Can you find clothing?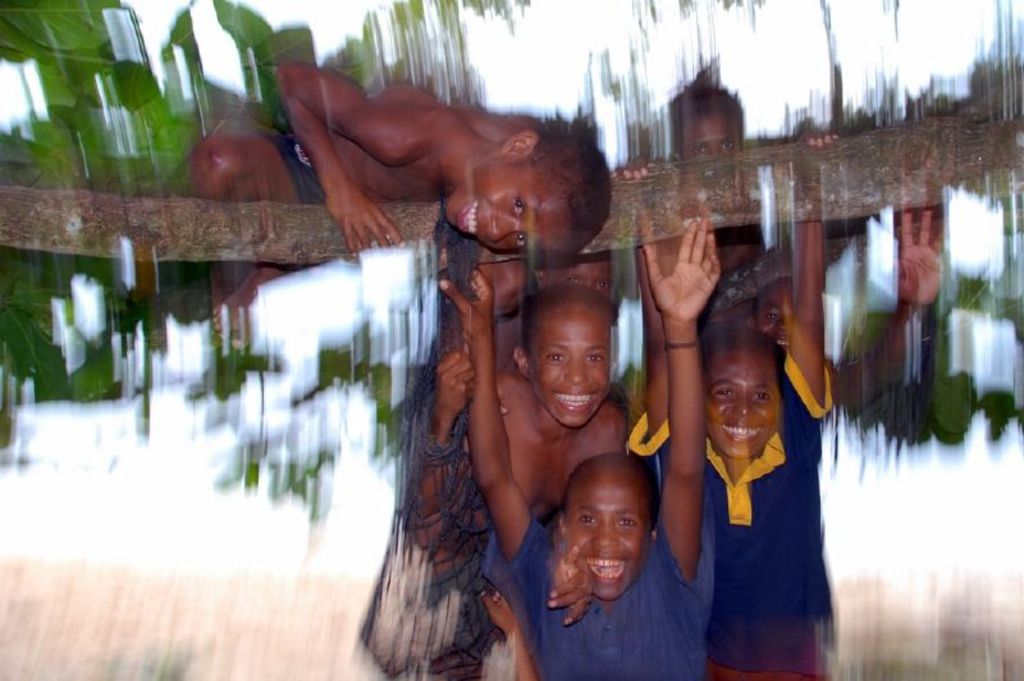
Yes, bounding box: l=412, t=399, r=493, b=620.
